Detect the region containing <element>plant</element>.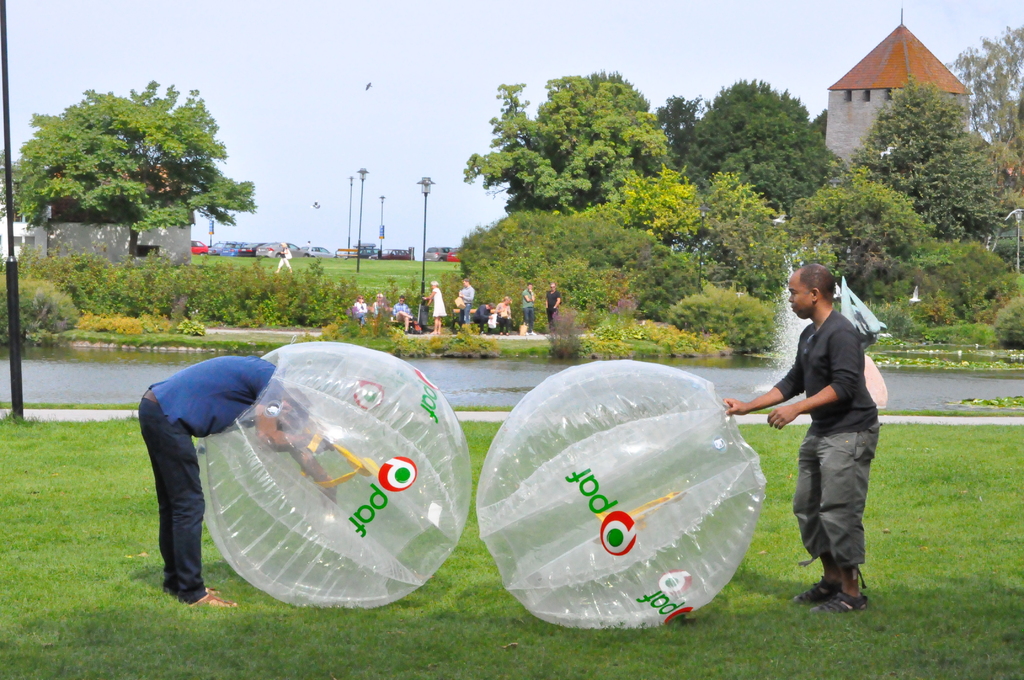
(left=582, top=329, right=635, bottom=354).
